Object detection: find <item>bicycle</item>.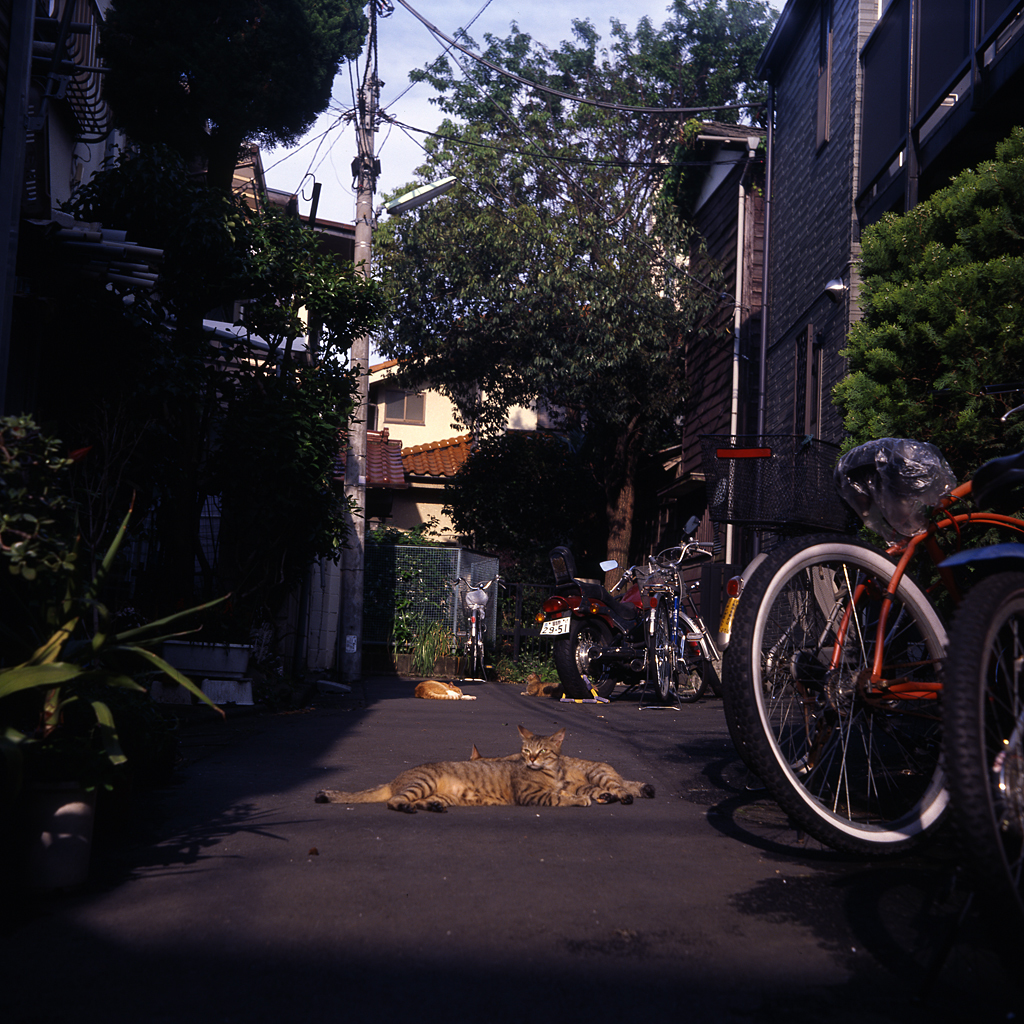
BBox(725, 441, 1023, 844).
